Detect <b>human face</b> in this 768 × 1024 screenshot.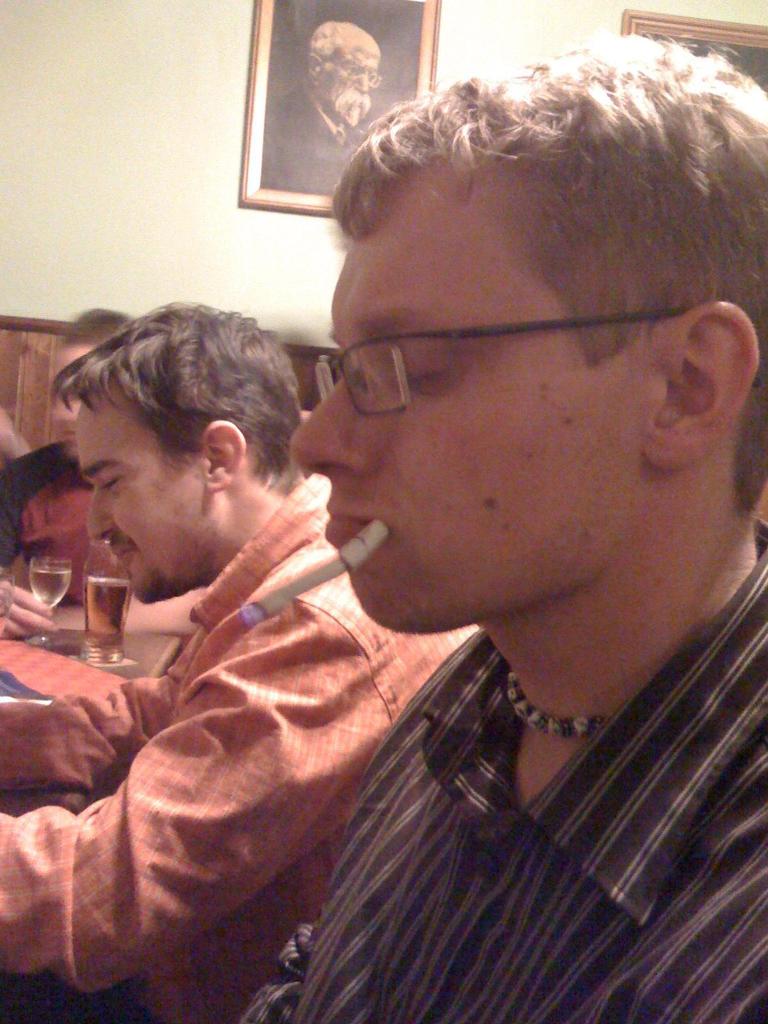
Detection: box(77, 391, 210, 608).
